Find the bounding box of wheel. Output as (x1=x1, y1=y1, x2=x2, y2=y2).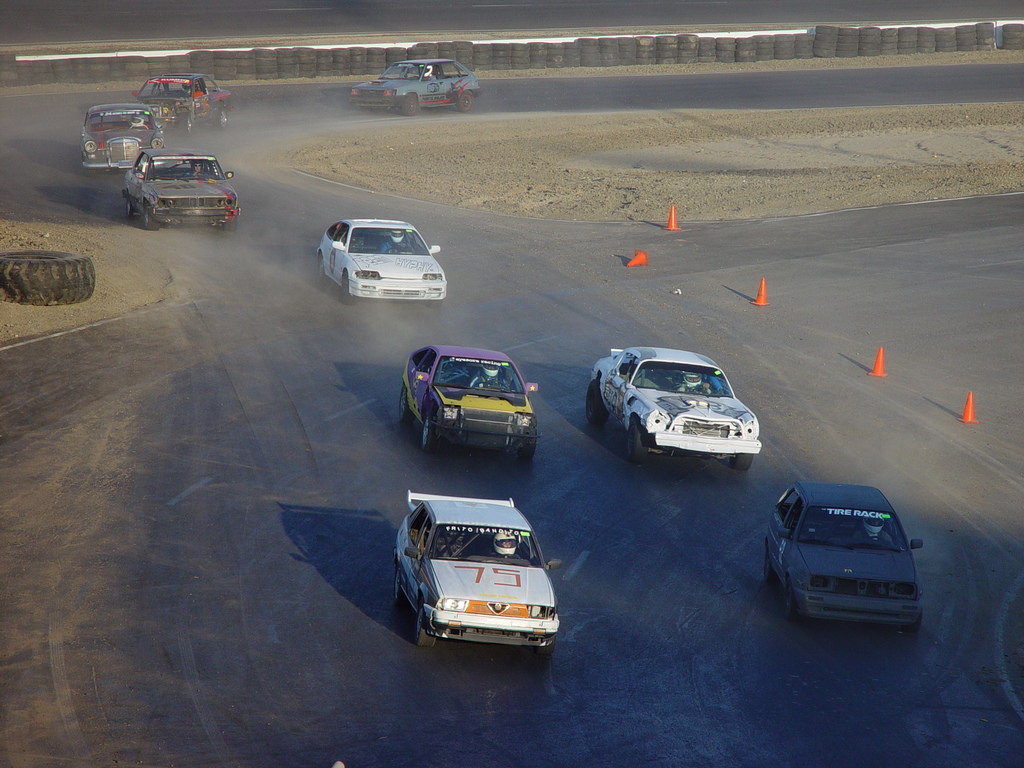
(x1=129, y1=124, x2=149, y2=131).
